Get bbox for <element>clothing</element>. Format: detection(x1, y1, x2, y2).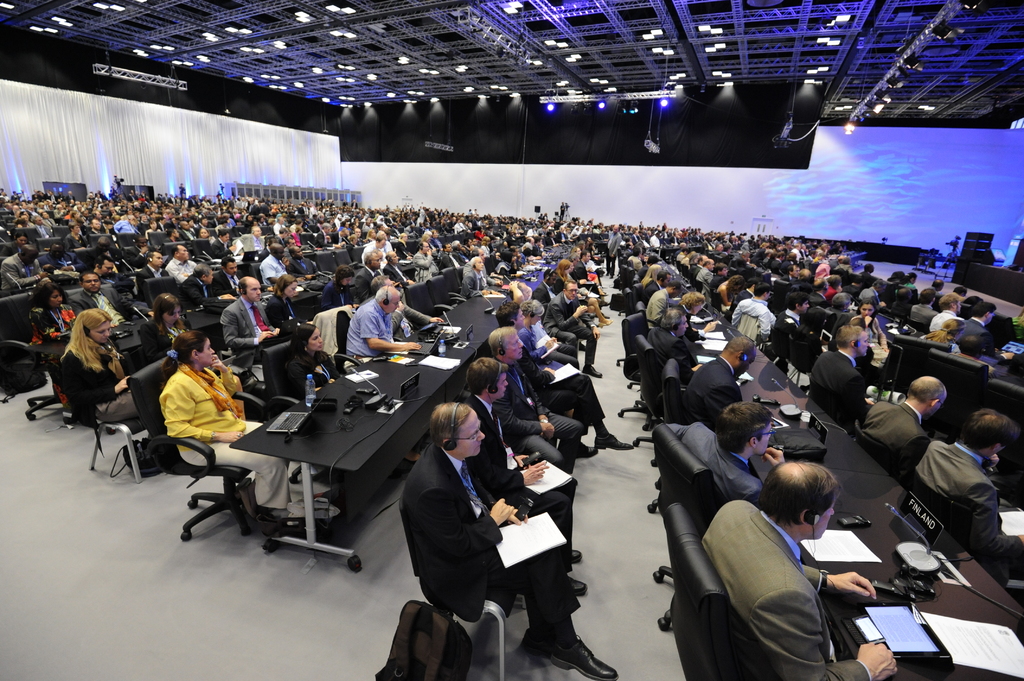
detection(804, 348, 874, 415).
